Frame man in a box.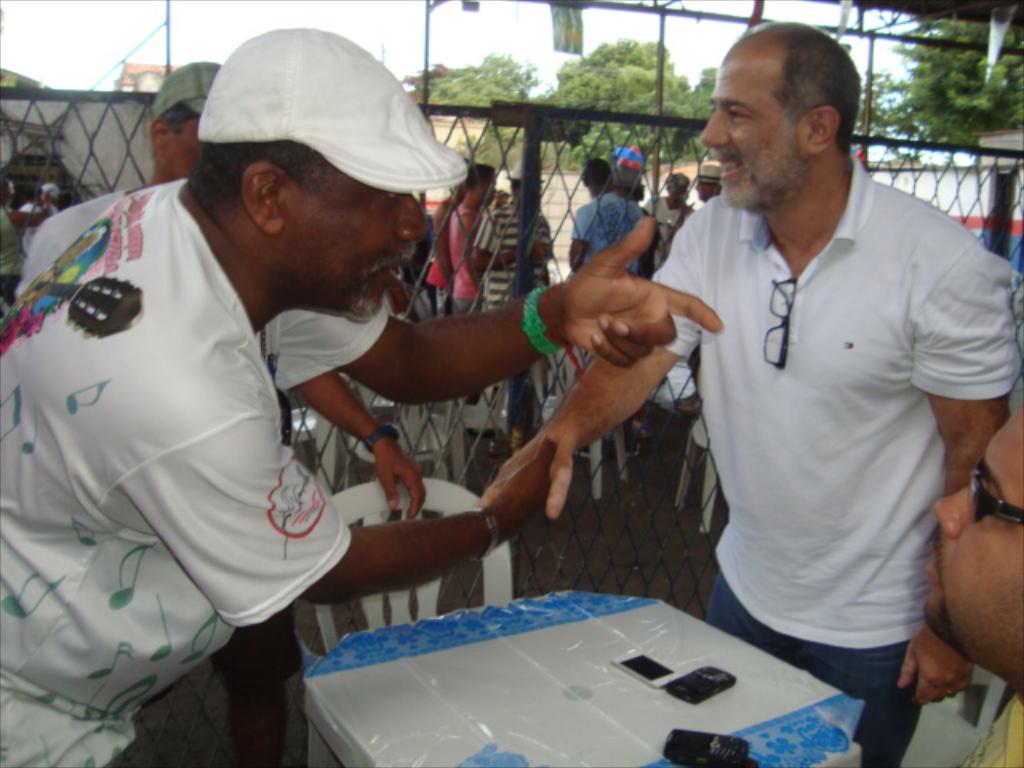
(643, 170, 693, 259).
